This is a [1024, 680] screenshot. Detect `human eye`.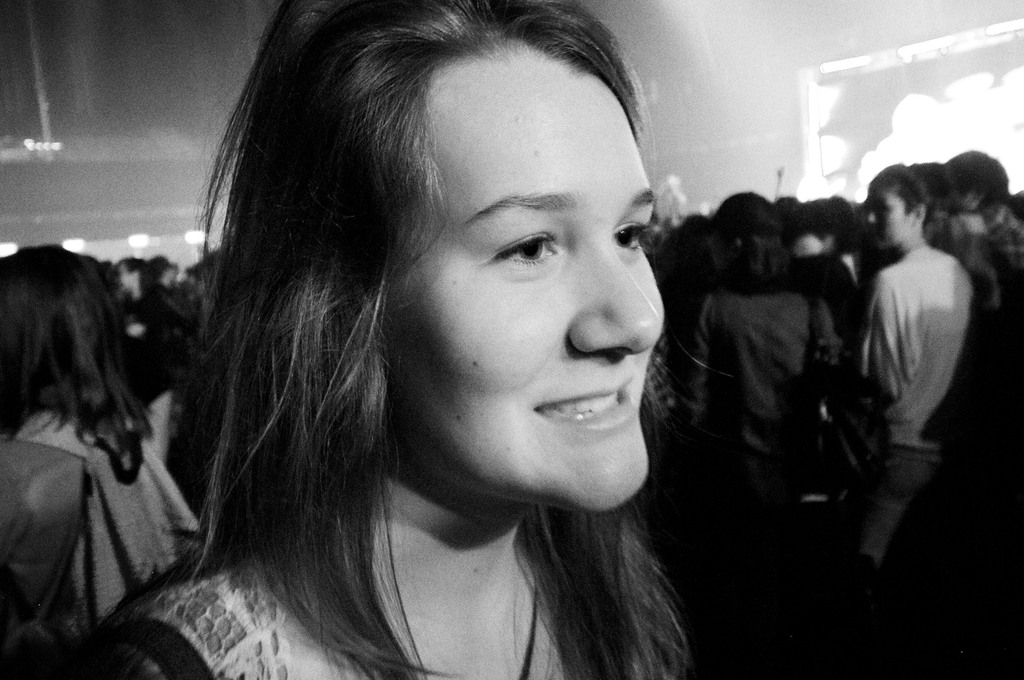
l=480, t=210, r=568, b=280.
